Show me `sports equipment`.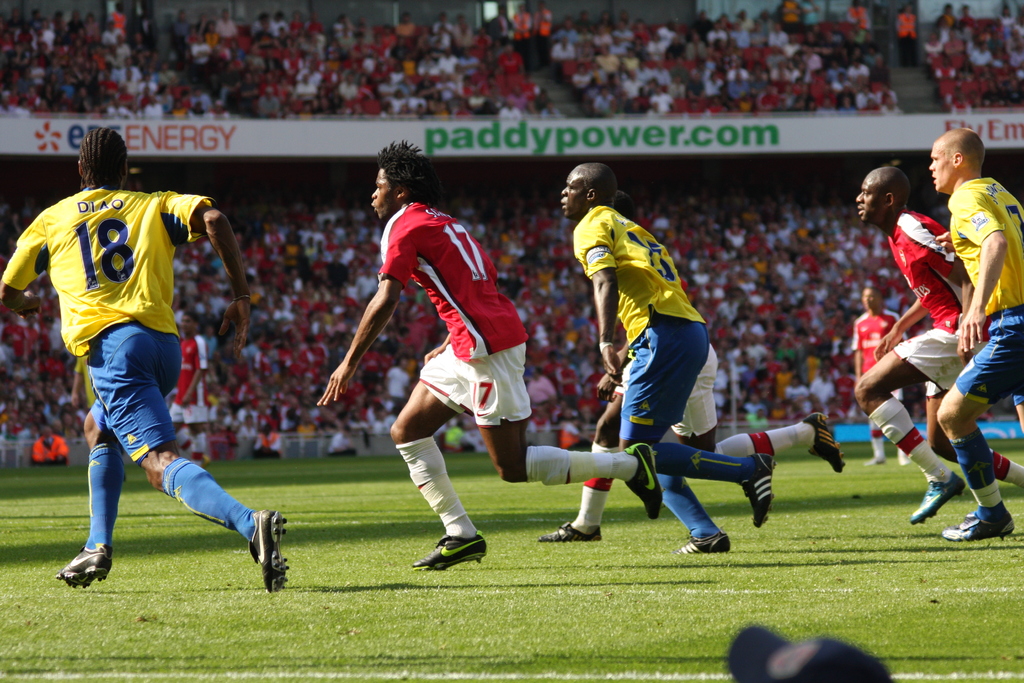
`sports equipment` is here: (941, 499, 1013, 545).
